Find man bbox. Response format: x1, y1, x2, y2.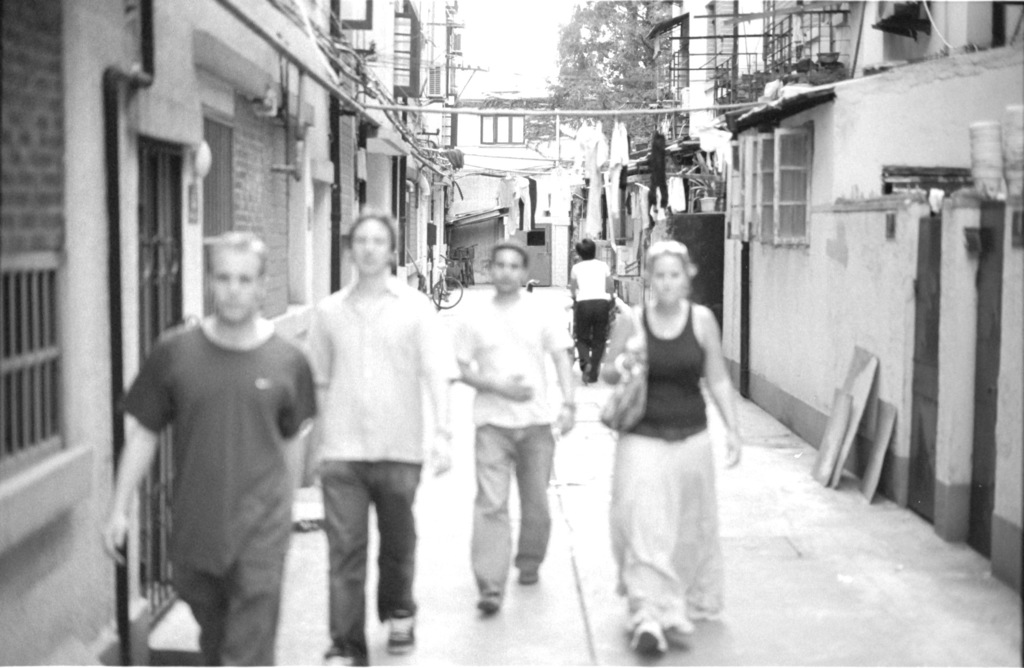
454, 240, 578, 612.
